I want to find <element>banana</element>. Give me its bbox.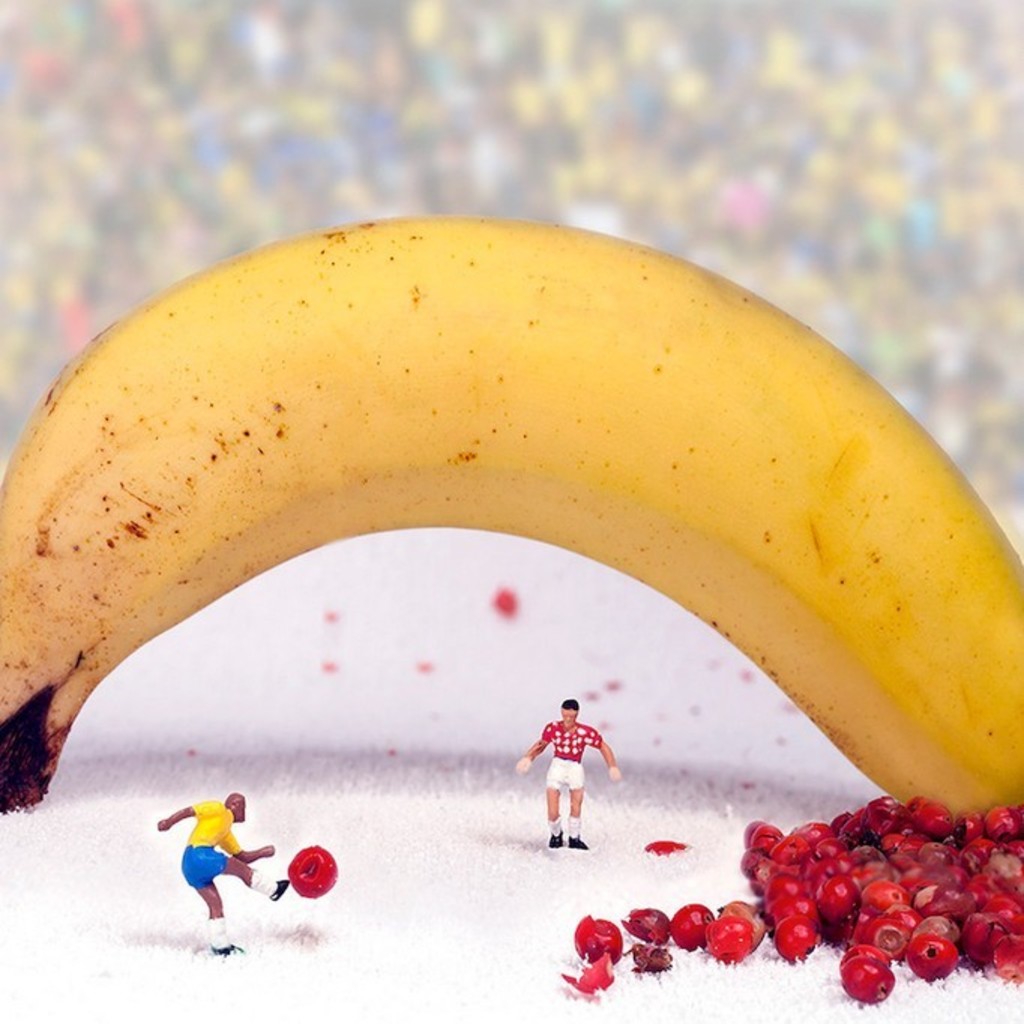
0, 218, 1022, 814.
